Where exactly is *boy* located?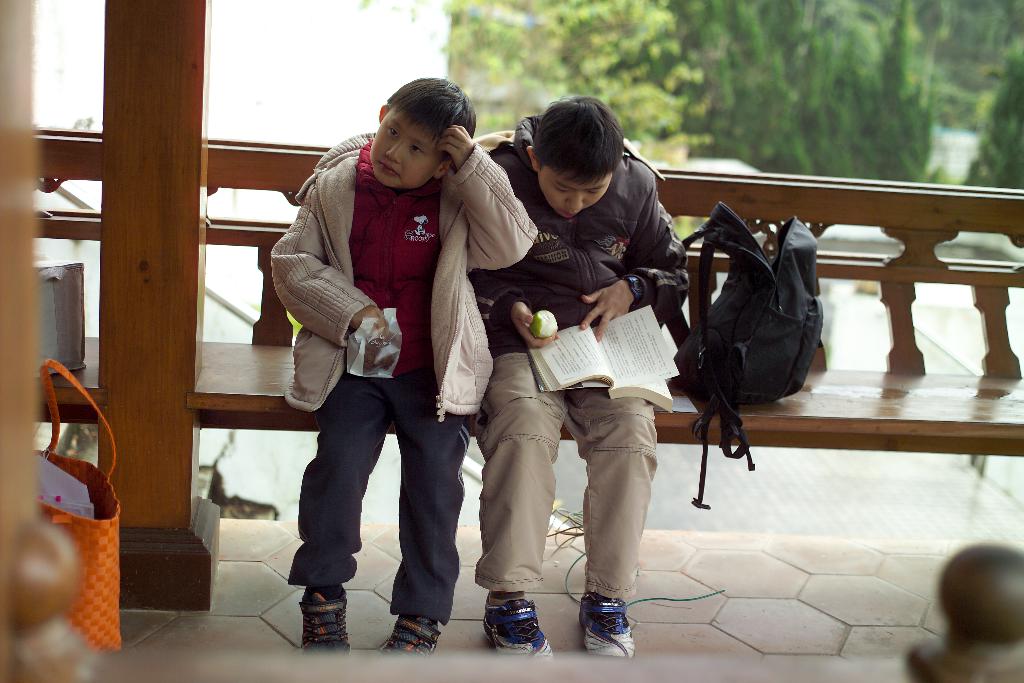
Its bounding box is BBox(267, 76, 543, 661).
